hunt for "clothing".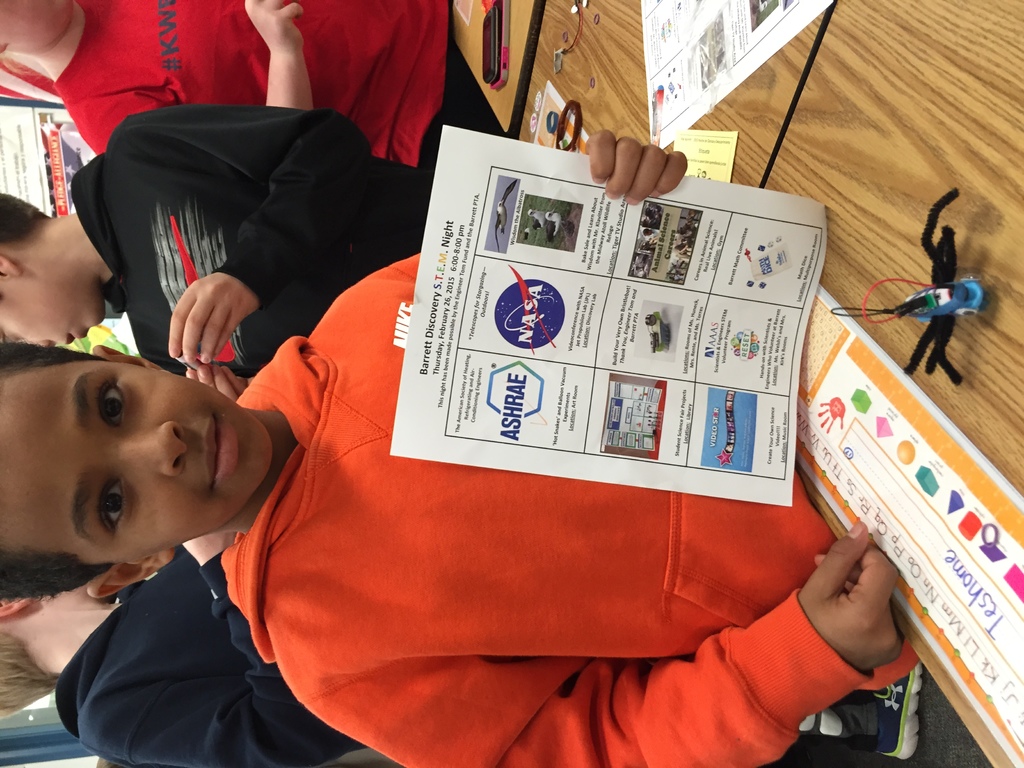
Hunted down at select_region(233, 118, 820, 739).
